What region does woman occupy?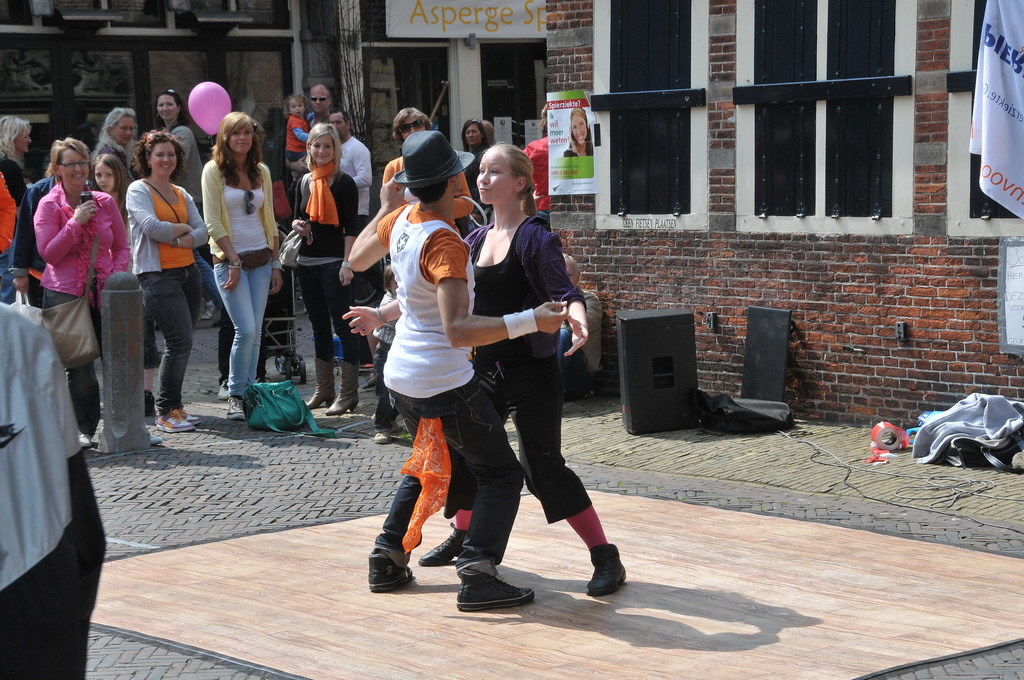
rect(207, 113, 275, 401).
